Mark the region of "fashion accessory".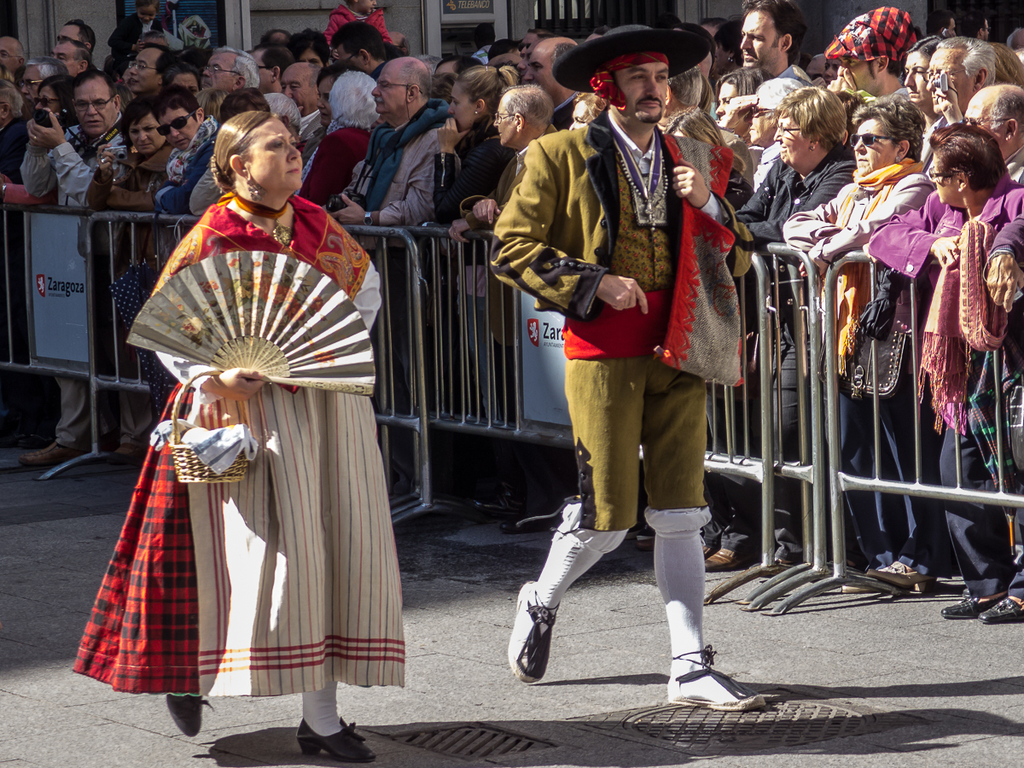
Region: bbox=(509, 585, 561, 678).
